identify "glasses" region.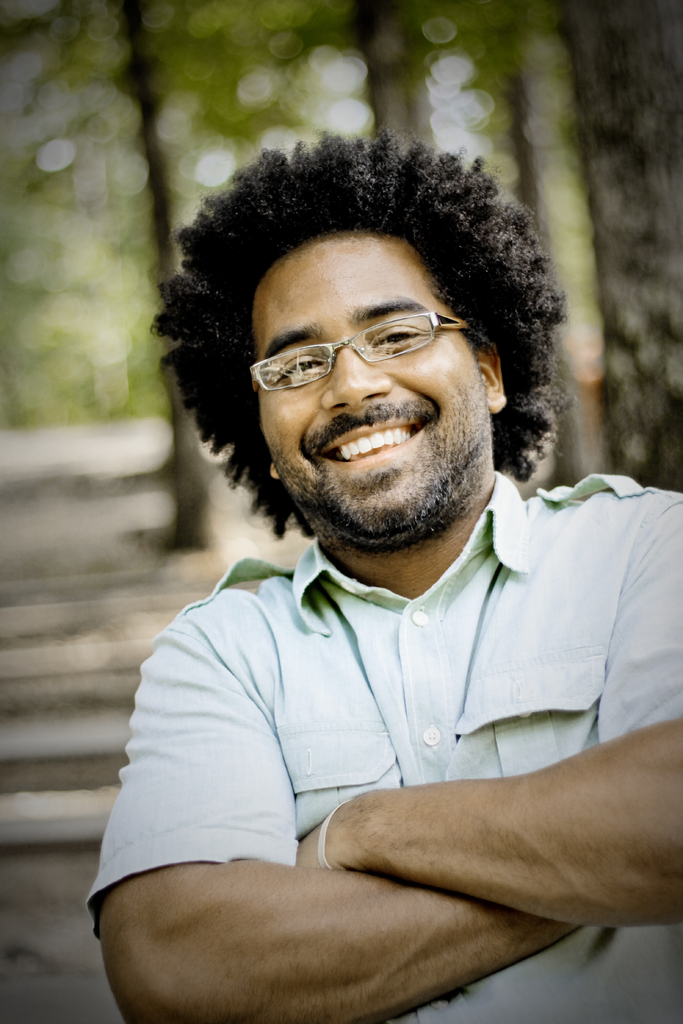
Region: (x1=238, y1=301, x2=476, y2=398).
